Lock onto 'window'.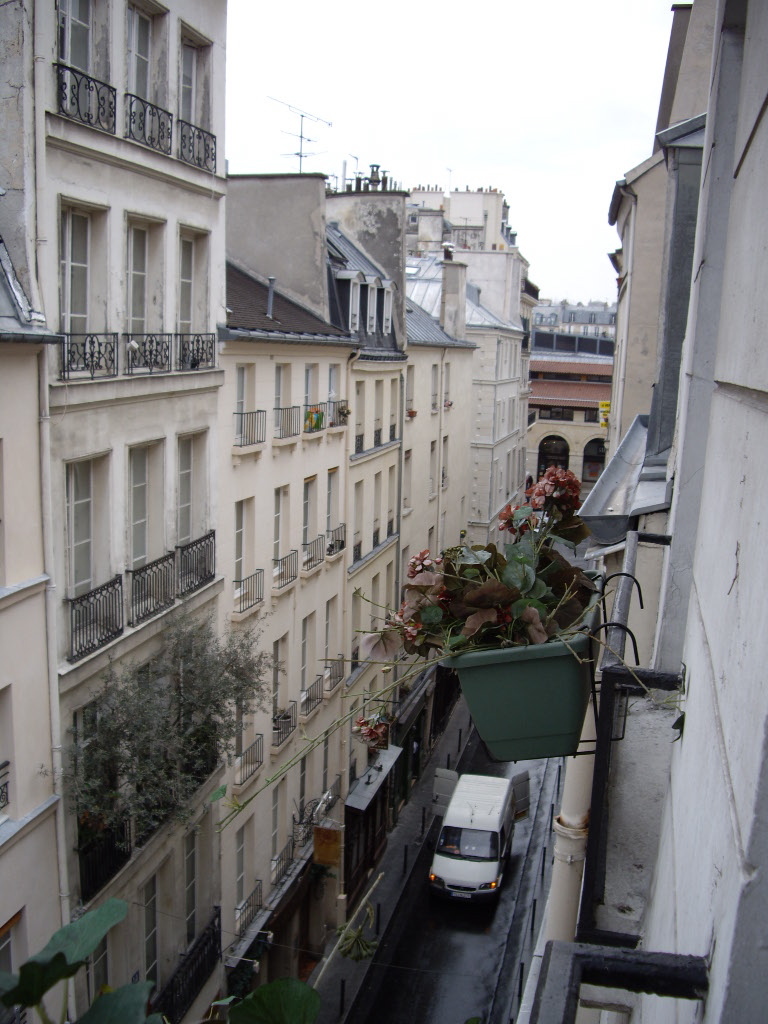
Locked: 82, 942, 110, 997.
